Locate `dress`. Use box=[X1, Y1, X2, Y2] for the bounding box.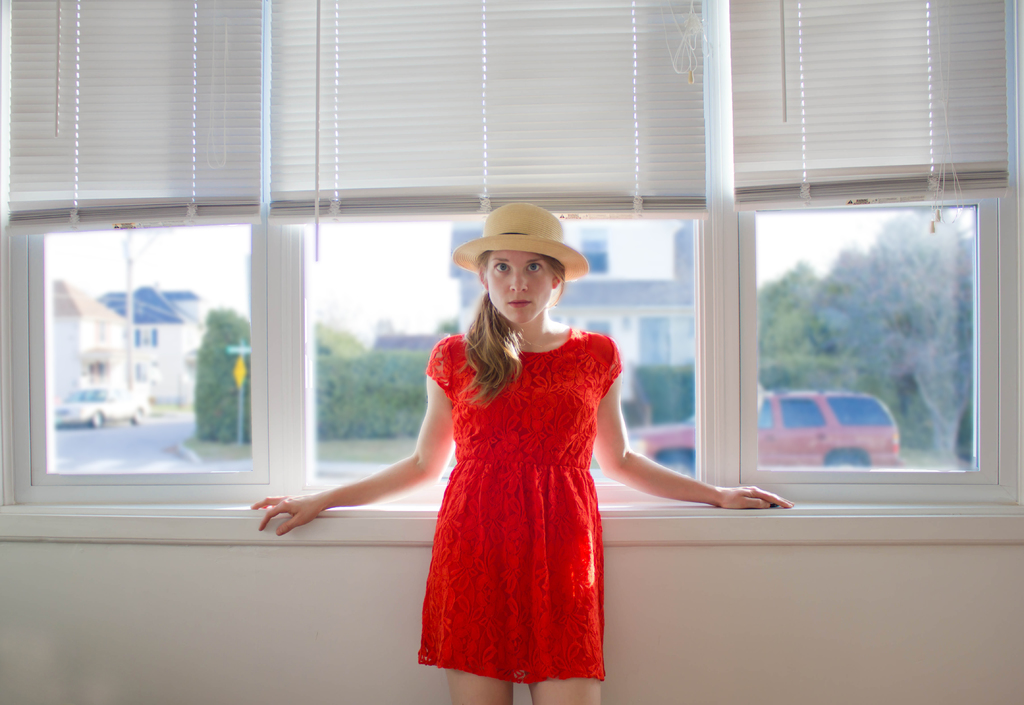
box=[416, 326, 621, 688].
